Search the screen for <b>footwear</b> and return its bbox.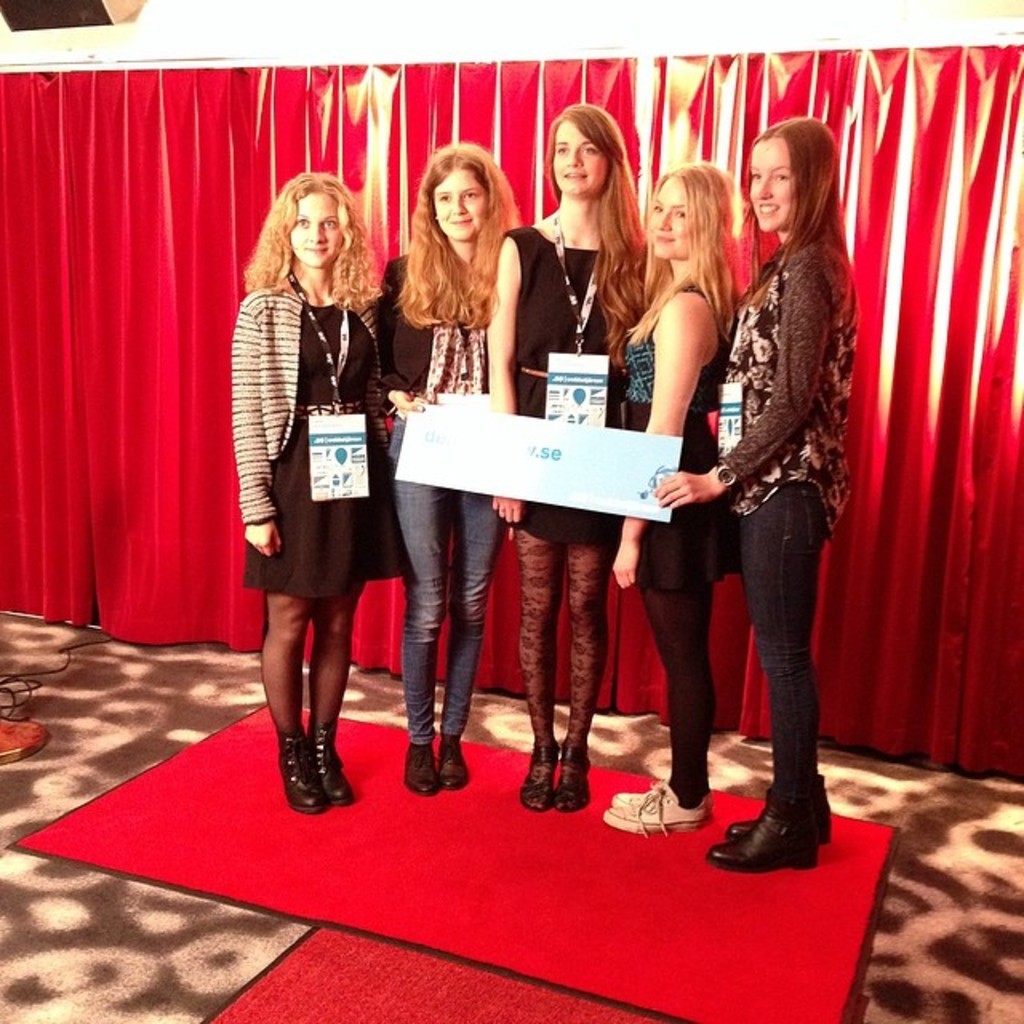
Found: select_region(523, 741, 565, 806).
